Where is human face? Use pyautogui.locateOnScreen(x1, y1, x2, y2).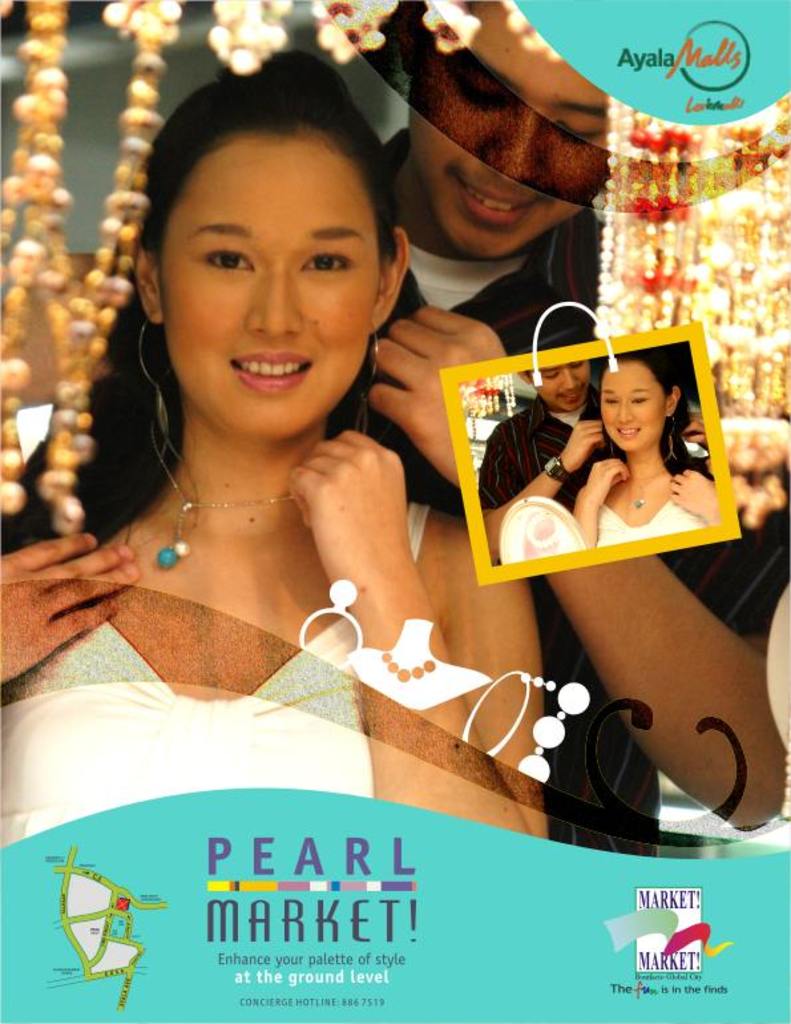
pyautogui.locateOnScreen(157, 140, 379, 438).
